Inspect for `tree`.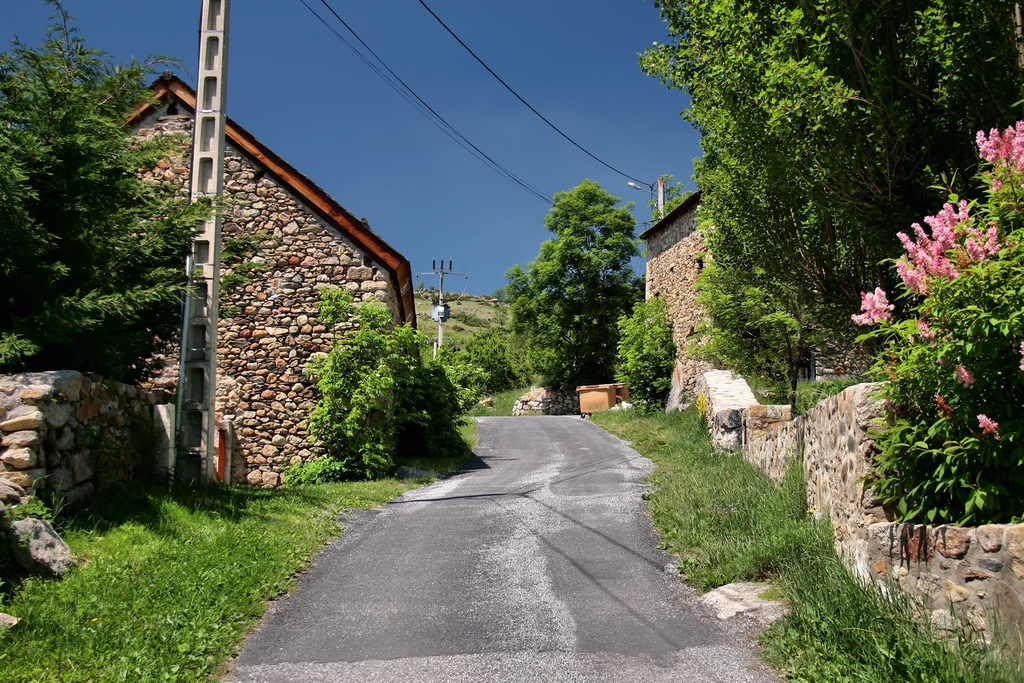
Inspection: <box>303,283,452,480</box>.
